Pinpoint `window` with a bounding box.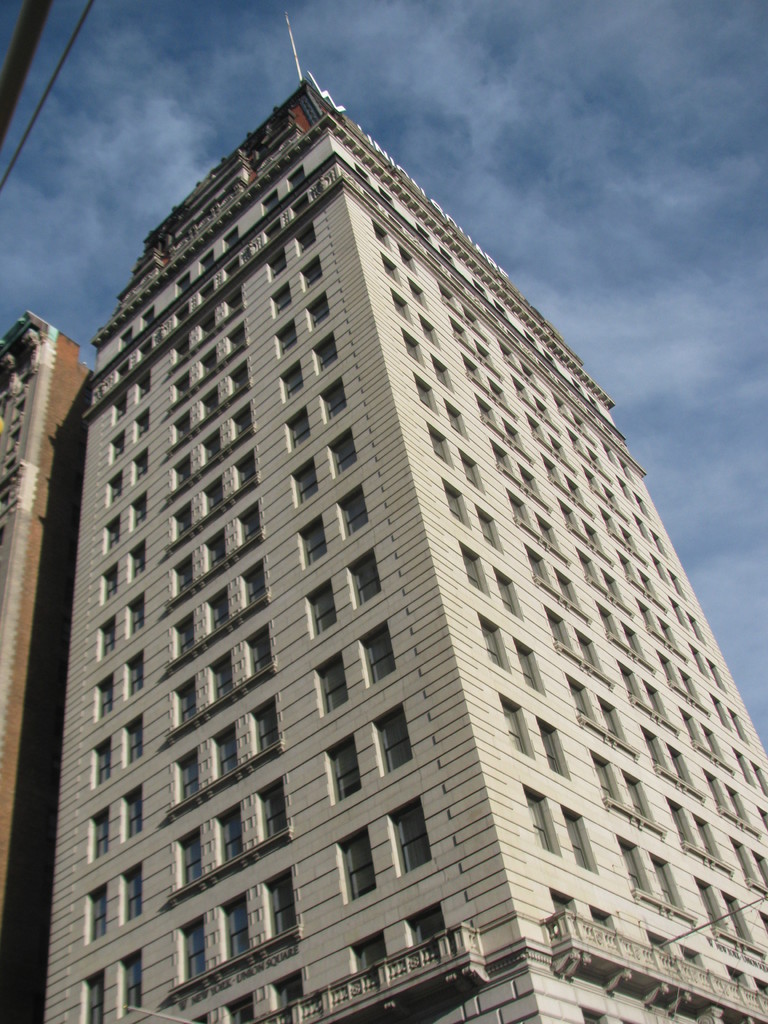
<box>431,351,453,392</box>.
